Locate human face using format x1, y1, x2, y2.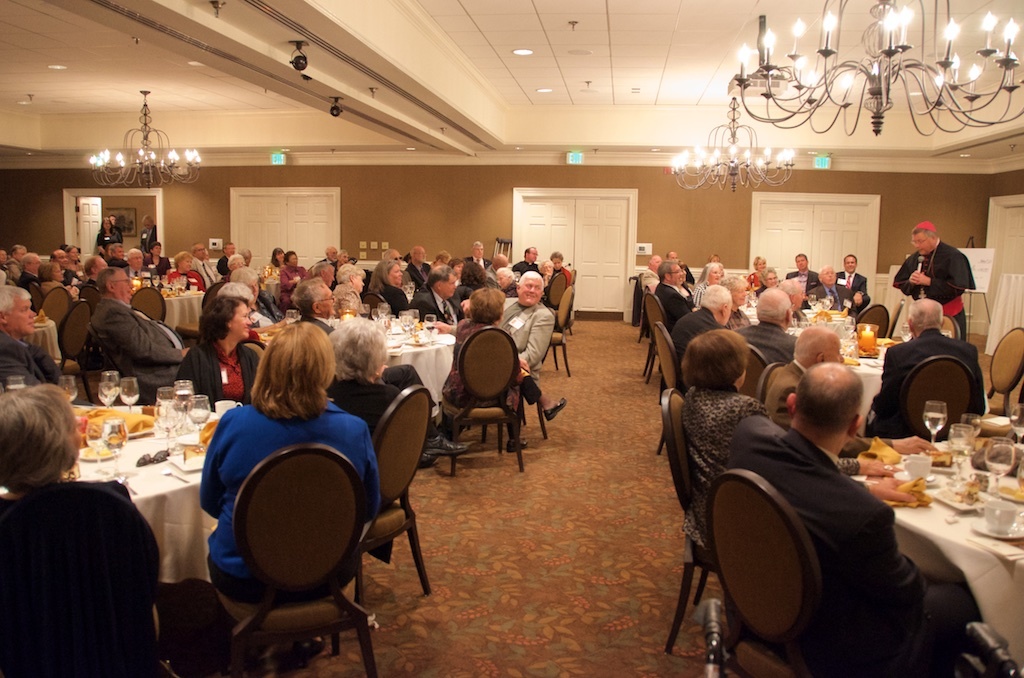
472, 245, 484, 259.
